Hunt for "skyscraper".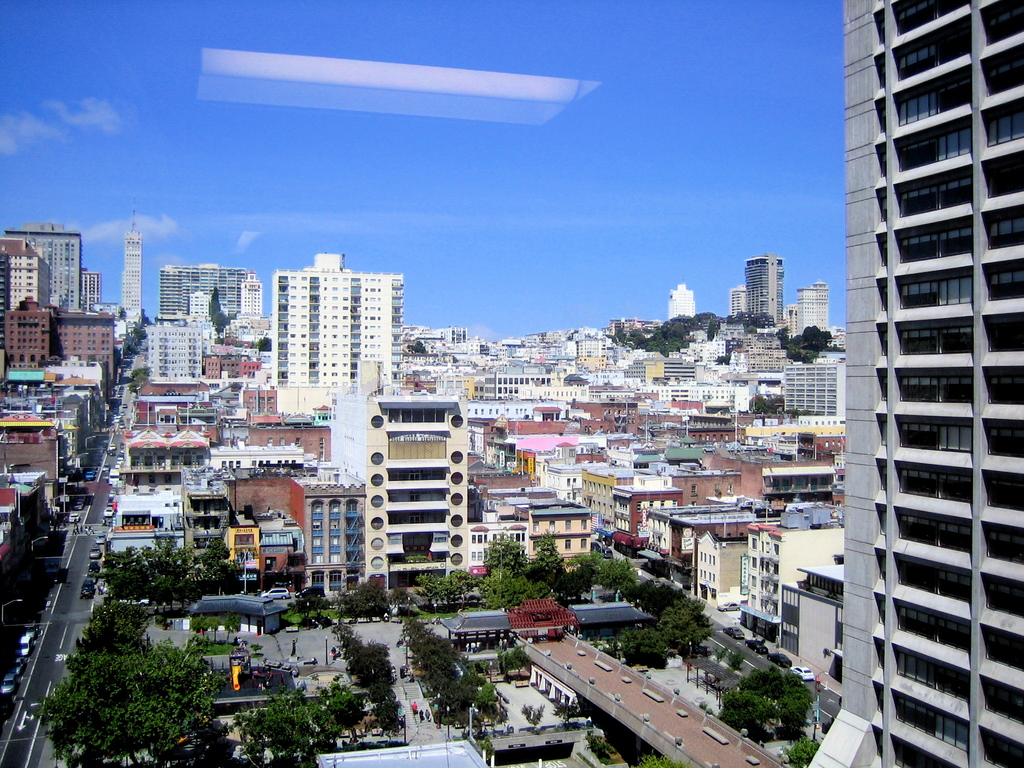
Hunted down at [779,269,833,341].
